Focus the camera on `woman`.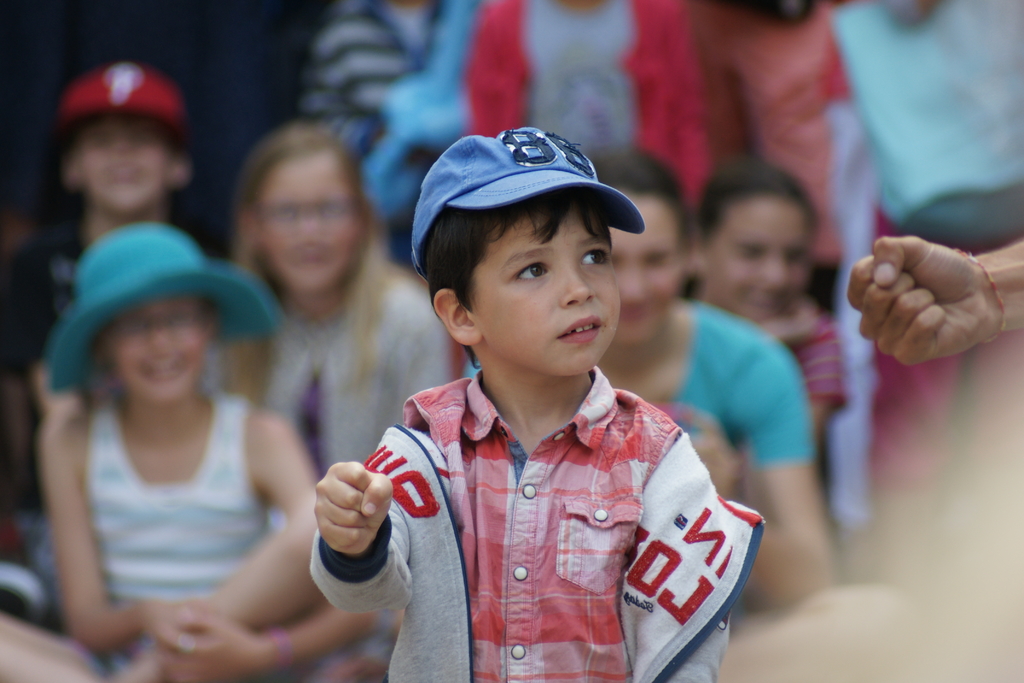
Focus region: 148,120,456,682.
